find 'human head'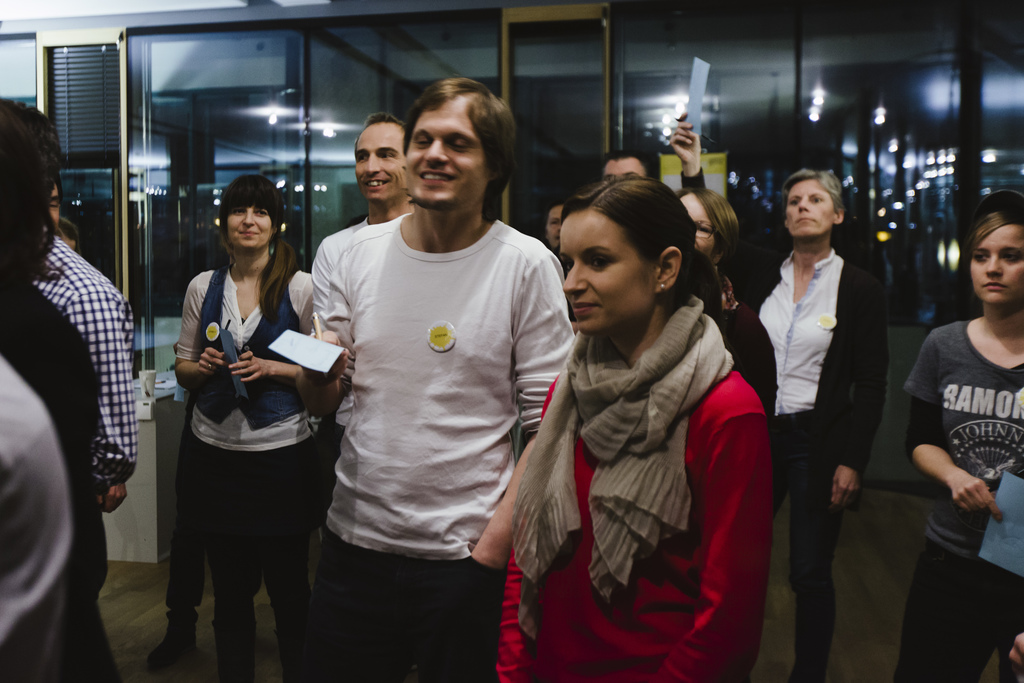
[x1=600, y1=151, x2=659, y2=185]
